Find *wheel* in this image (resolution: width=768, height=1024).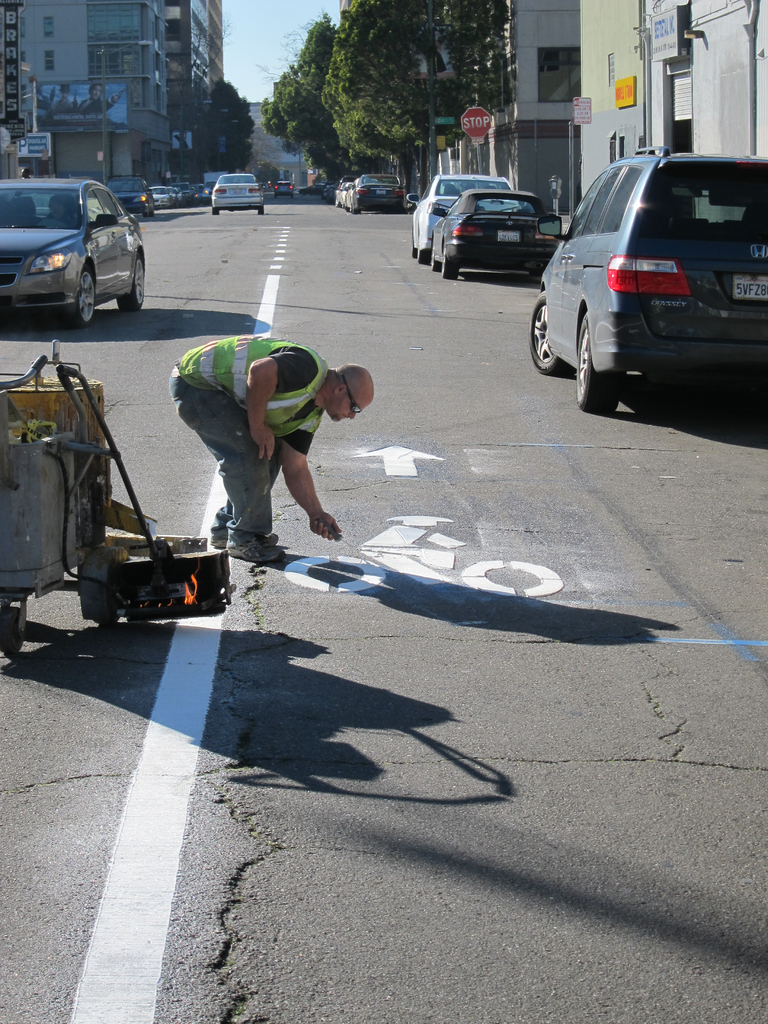
{"x1": 0, "y1": 609, "x2": 19, "y2": 659}.
